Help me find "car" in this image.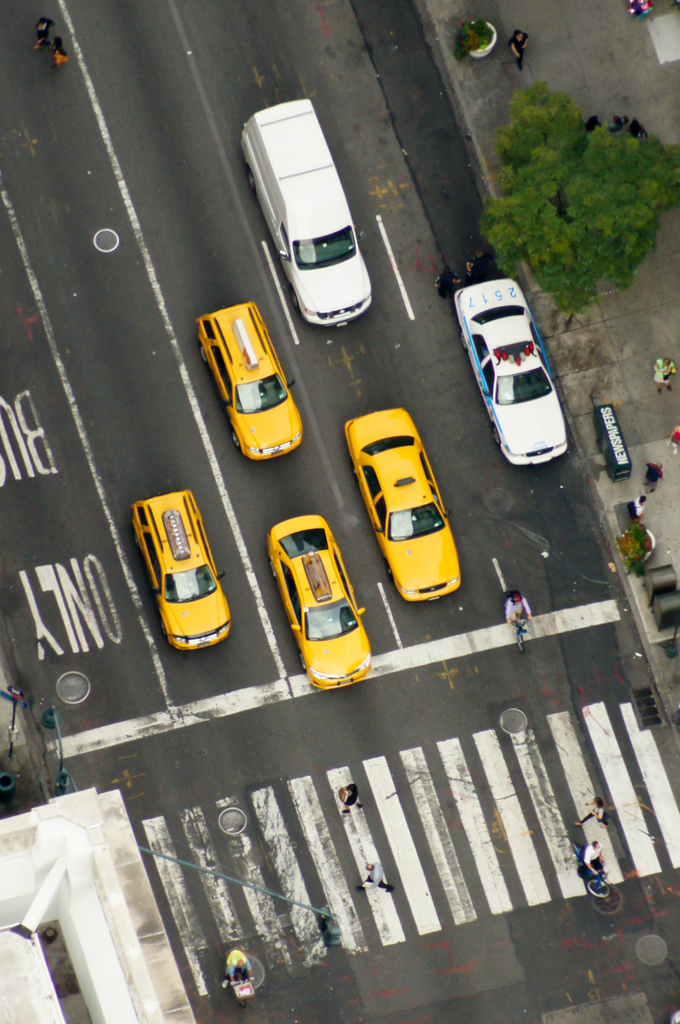
Found it: bbox=[245, 90, 369, 328].
